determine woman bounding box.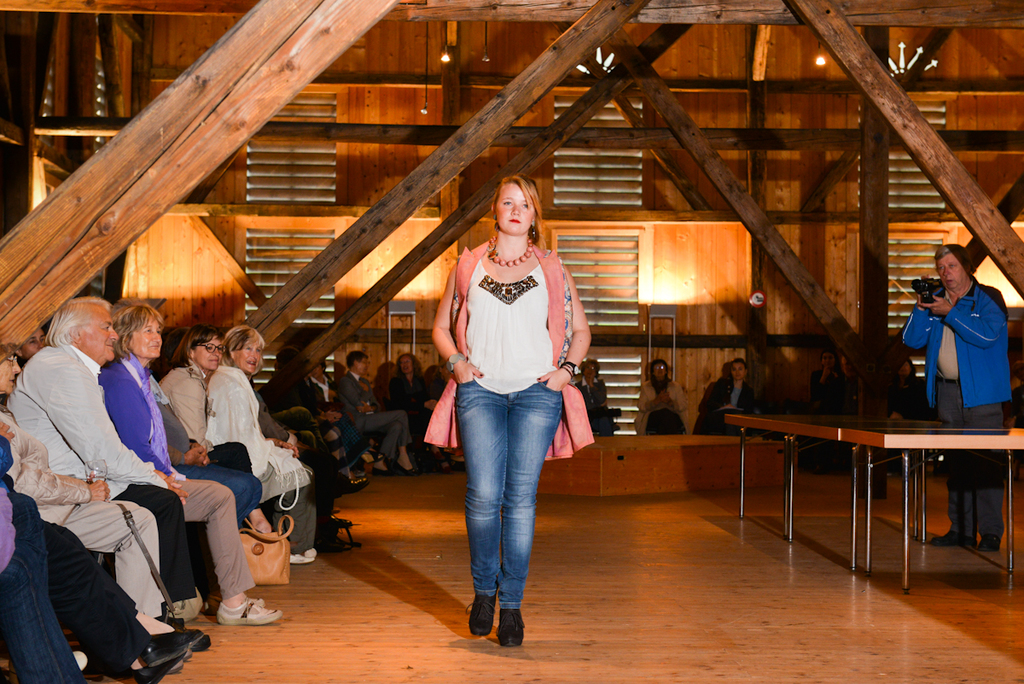
Determined: BBox(213, 327, 319, 564).
